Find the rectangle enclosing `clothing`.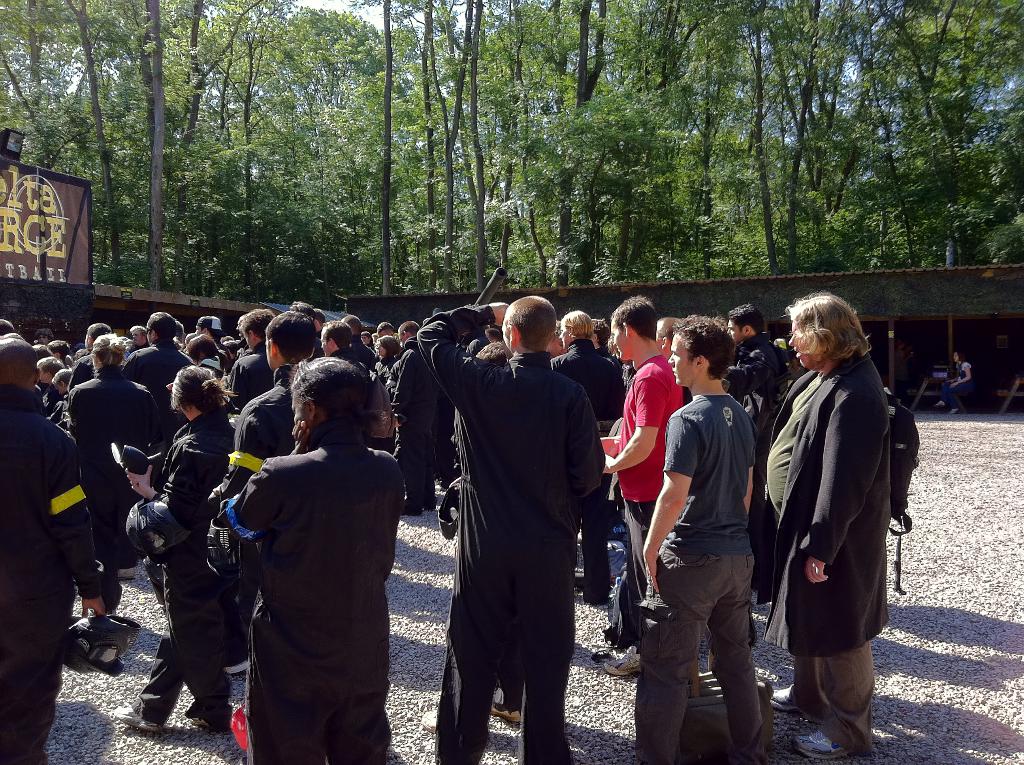
rect(545, 328, 614, 423).
